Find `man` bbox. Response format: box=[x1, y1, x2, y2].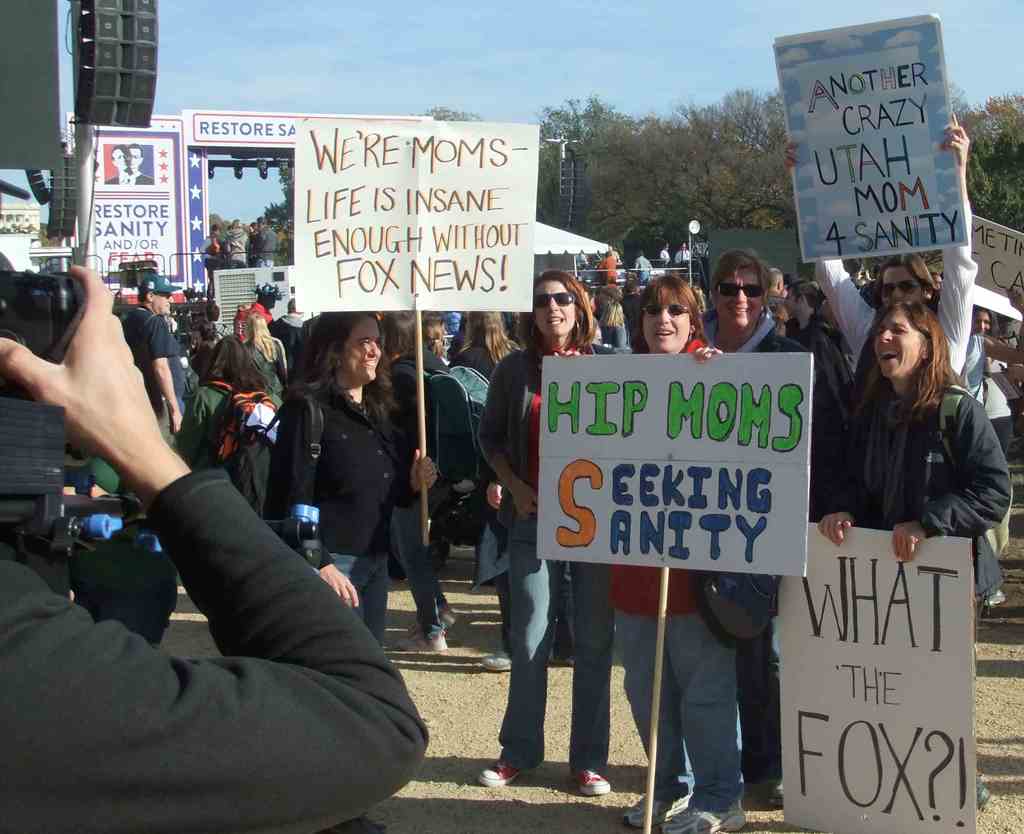
box=[0, 263, 430, 833].
